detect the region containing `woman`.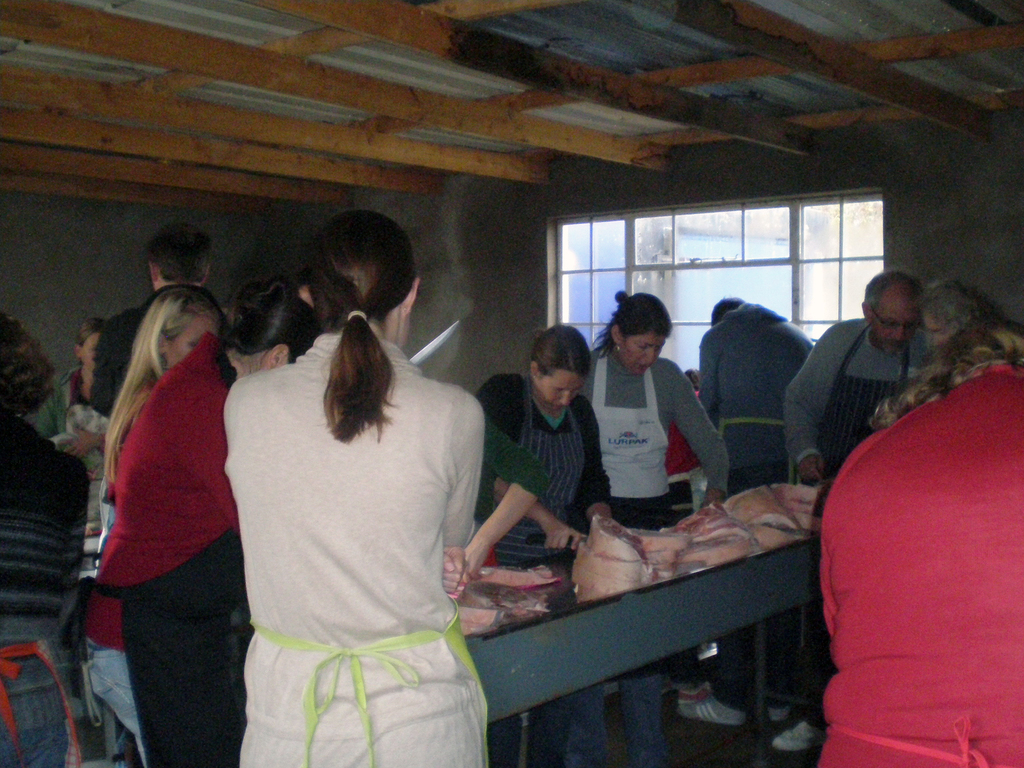
(578, 294, 735, 767).
